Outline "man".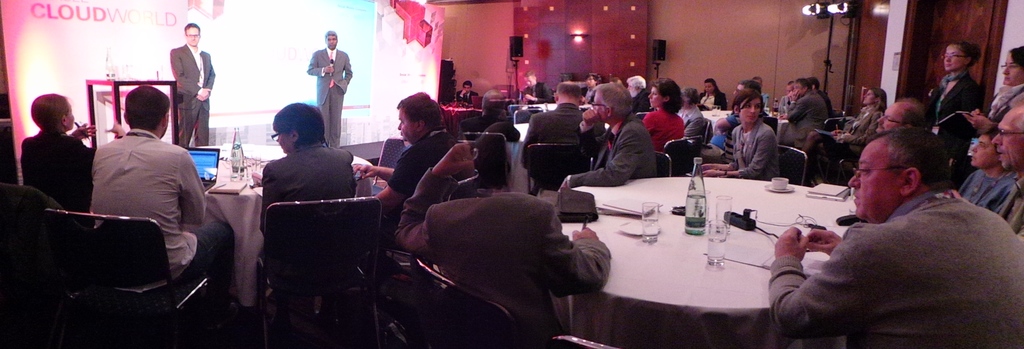
Outline: bbox=[310, 28, 357, 141].
